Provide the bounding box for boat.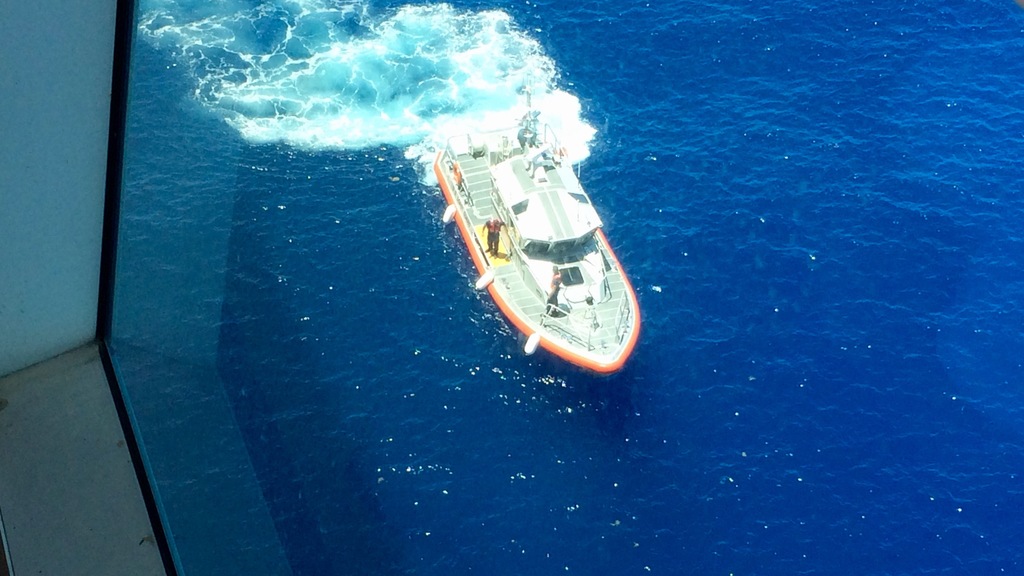
(418,119,648,383).
